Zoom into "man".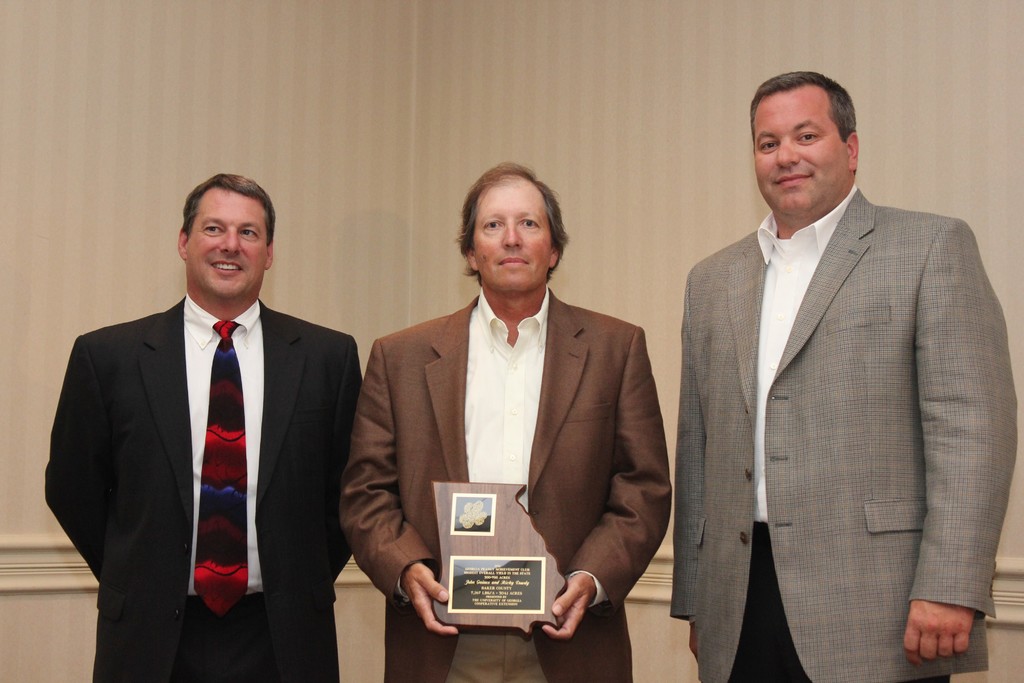
Zoom target: x1=674 y1=69 x2=1018 y2=682.
